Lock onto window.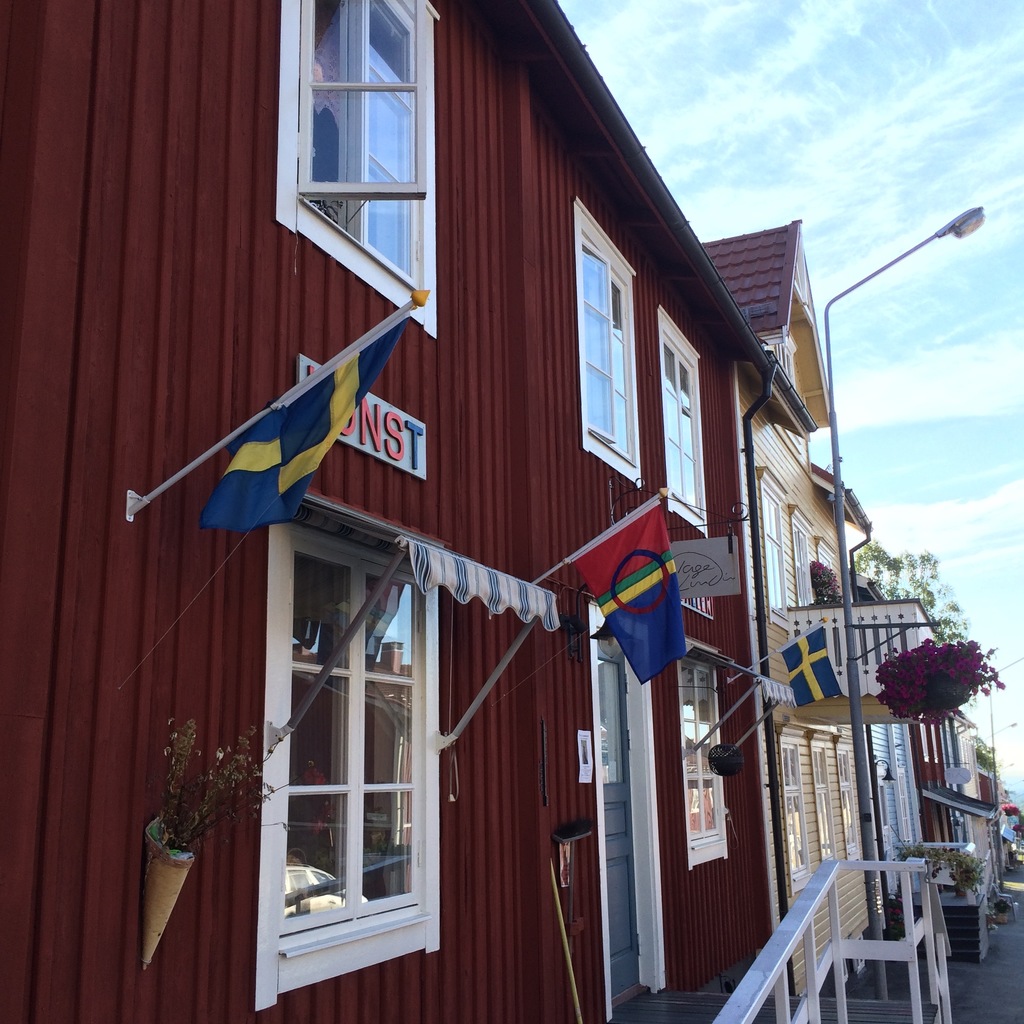
Locked: bbox=(776, 735, 812, 879).
